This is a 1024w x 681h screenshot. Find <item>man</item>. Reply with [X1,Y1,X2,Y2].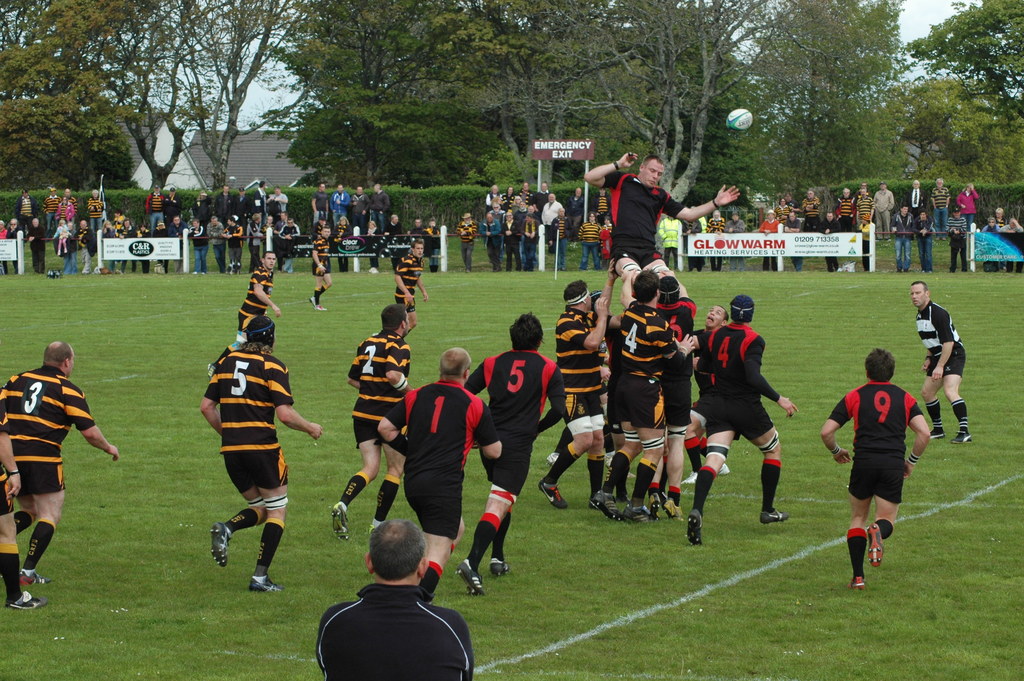
[310,225,330,309].
